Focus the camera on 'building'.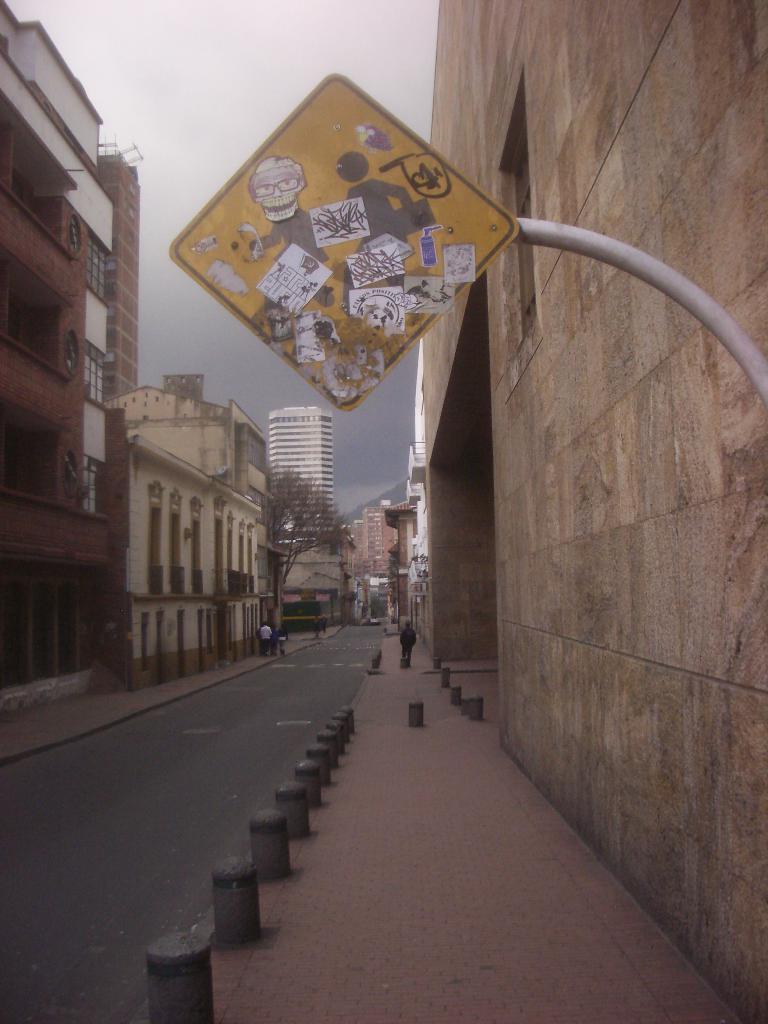
Focus region: box(0, 0, 132, 705).
